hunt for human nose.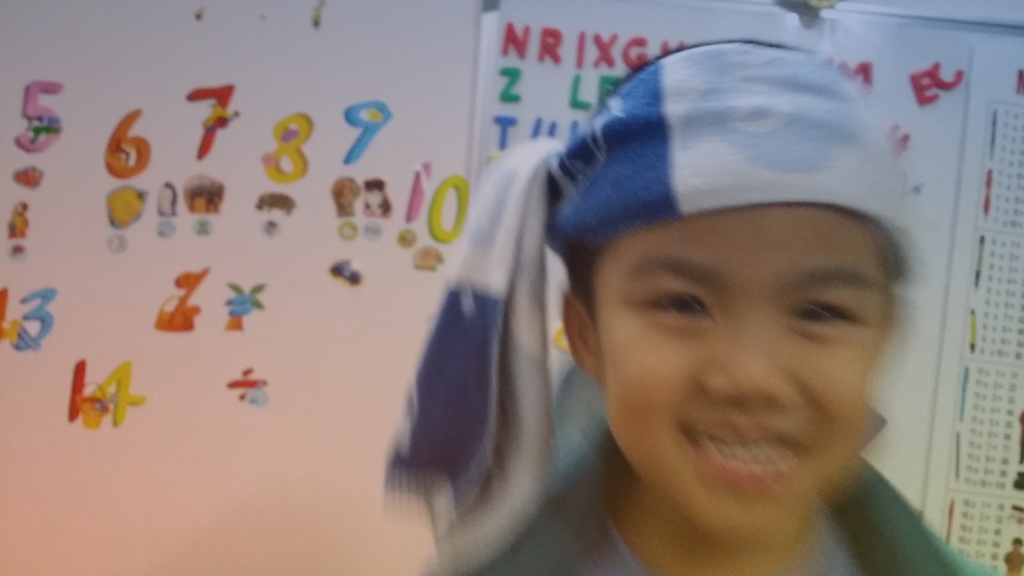
Hunted down at (x1=696, y1=308, x2=799, y2=408).
